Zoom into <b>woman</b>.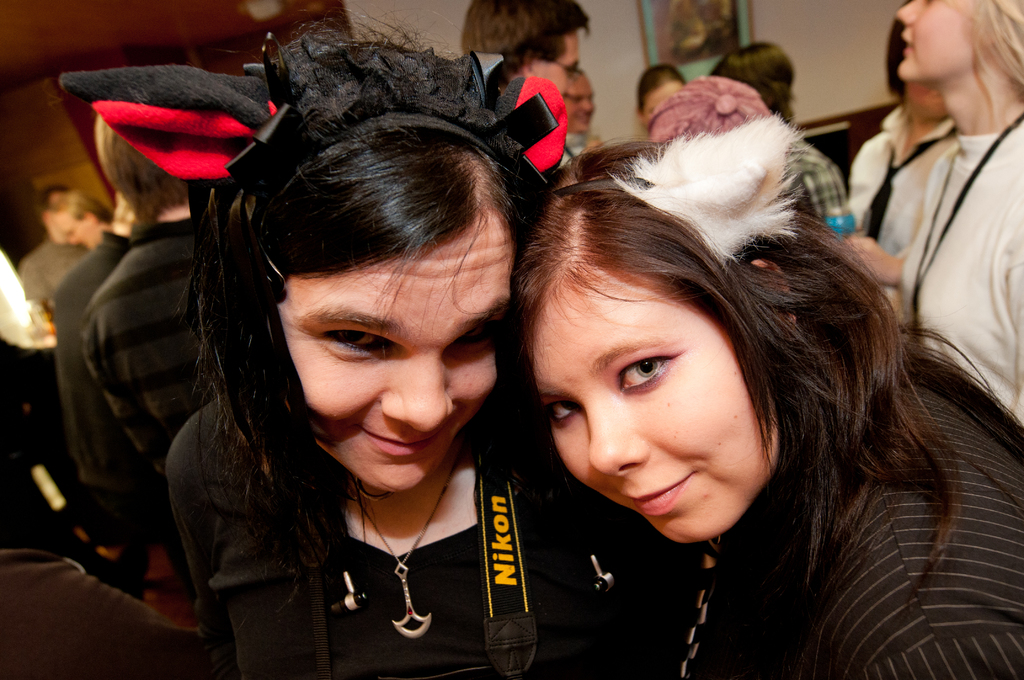
Zoom target: {"x1": 509, "y1": 109, "x2": 1023, "y2": 679}.
